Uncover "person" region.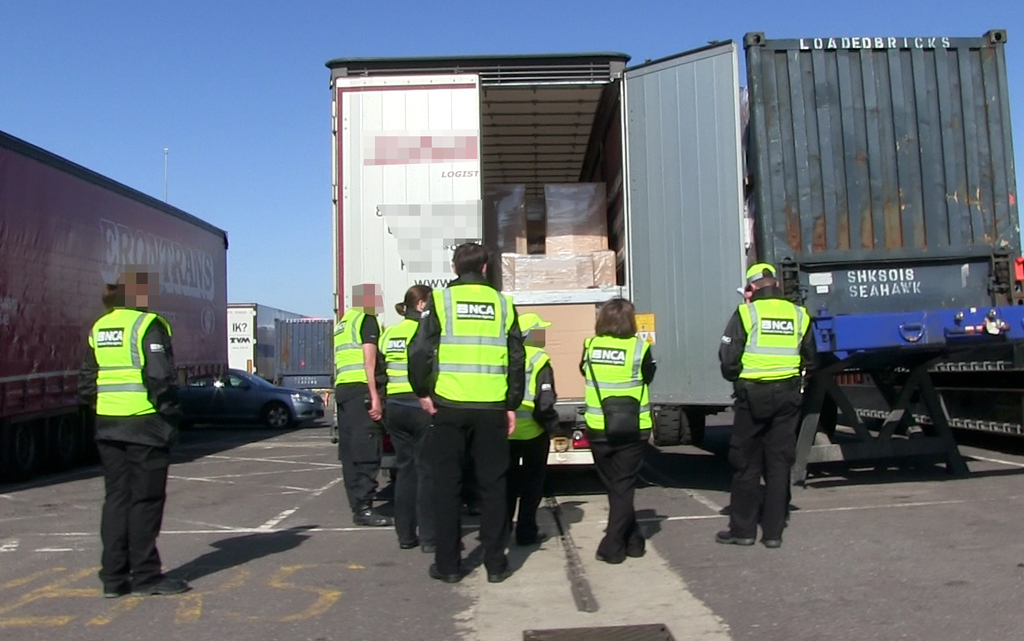
Uncovered: crop(376, 285, 464, 552).
